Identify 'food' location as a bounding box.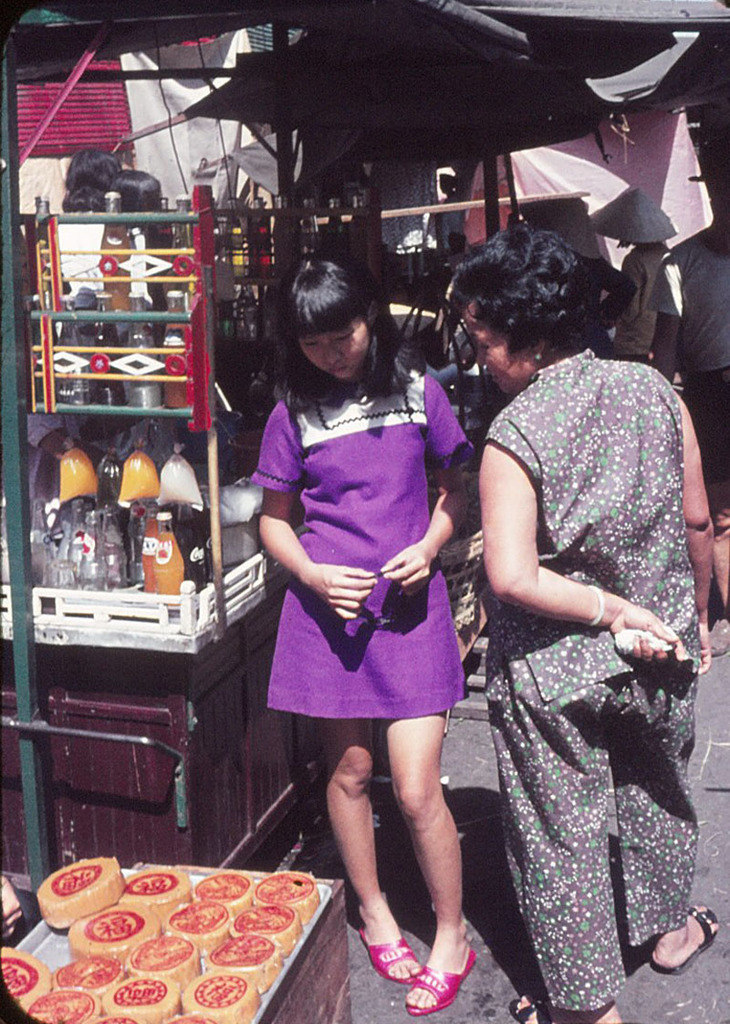
<box>105,973,181,1023</box>.
